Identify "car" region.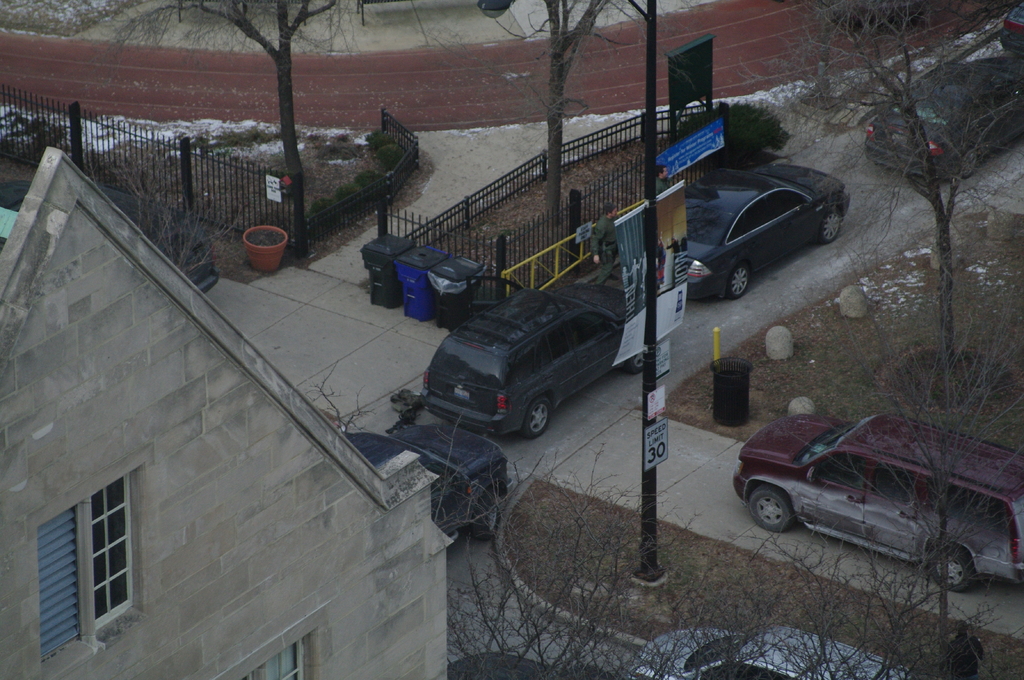
Region: (463, 648, 620, 679).
